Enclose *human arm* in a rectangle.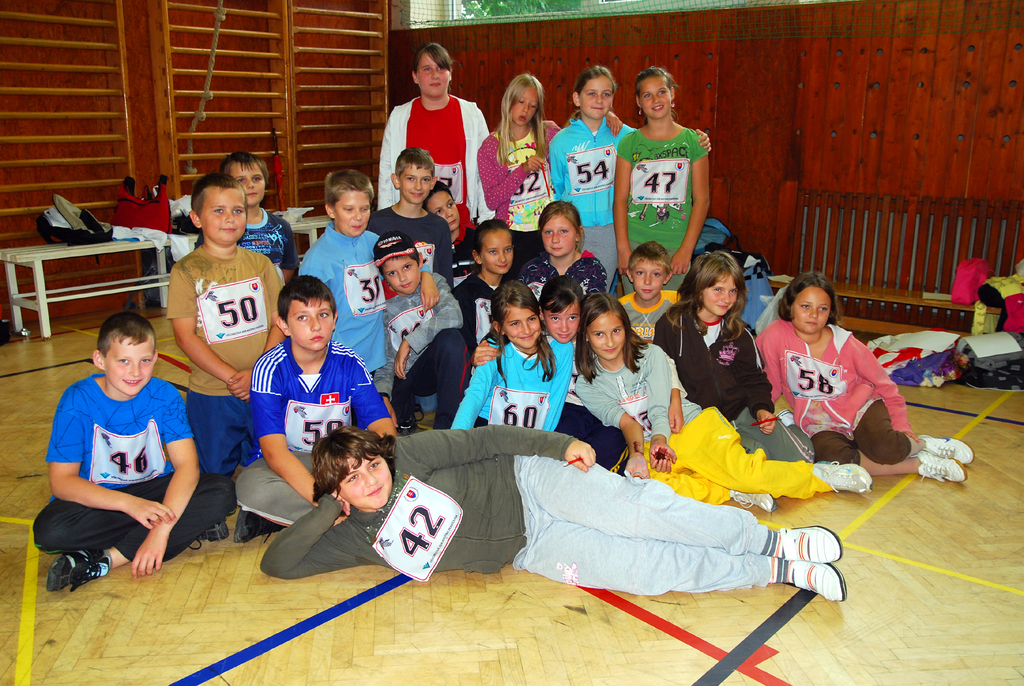
604,106,623,138.
